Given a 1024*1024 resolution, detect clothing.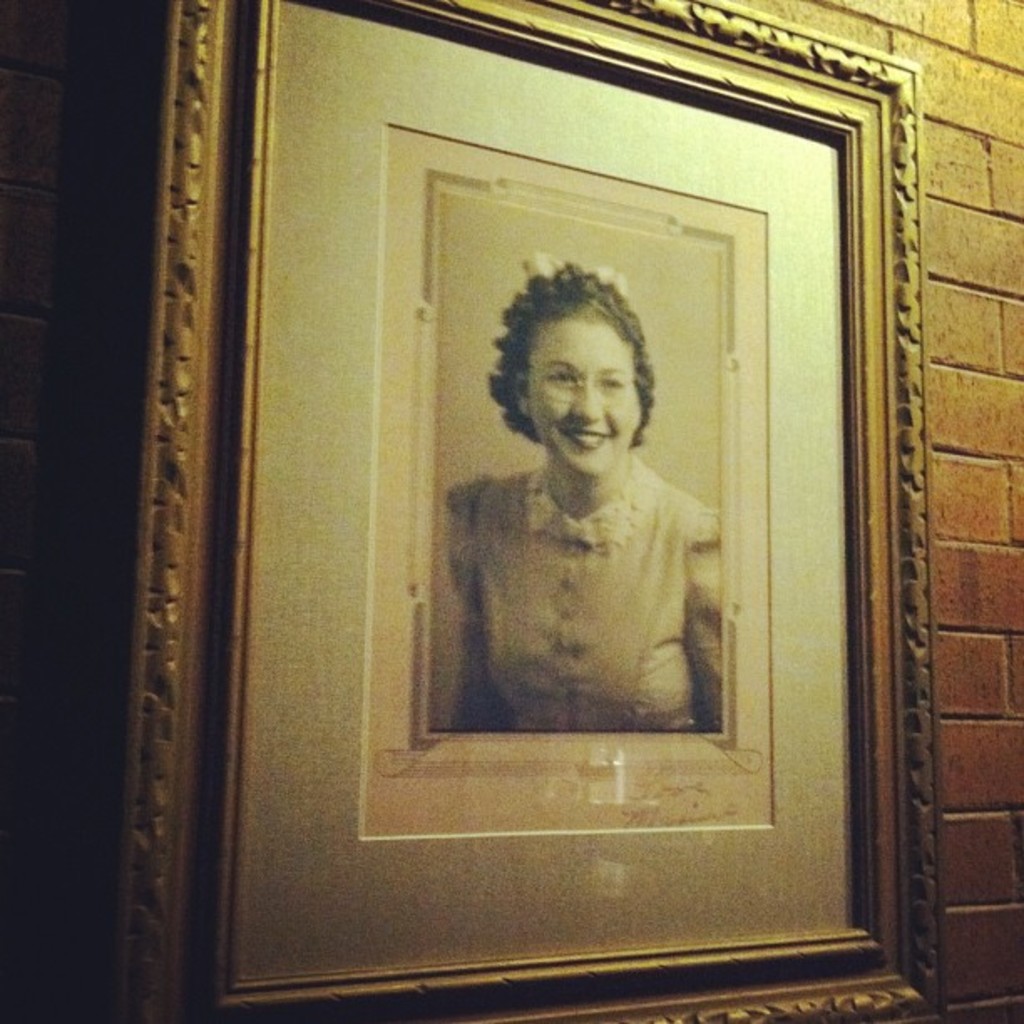
(x1=474, y1=378, x2=724, y2=753).
